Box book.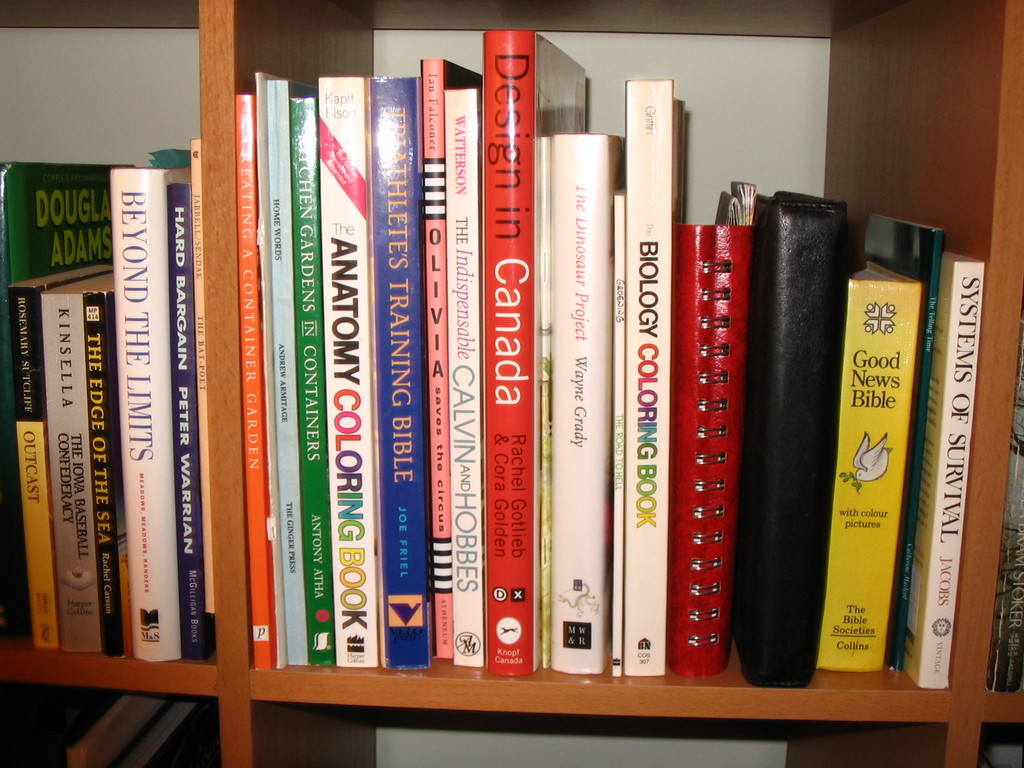
(left=6, top=274, right=60, bottom=620).
